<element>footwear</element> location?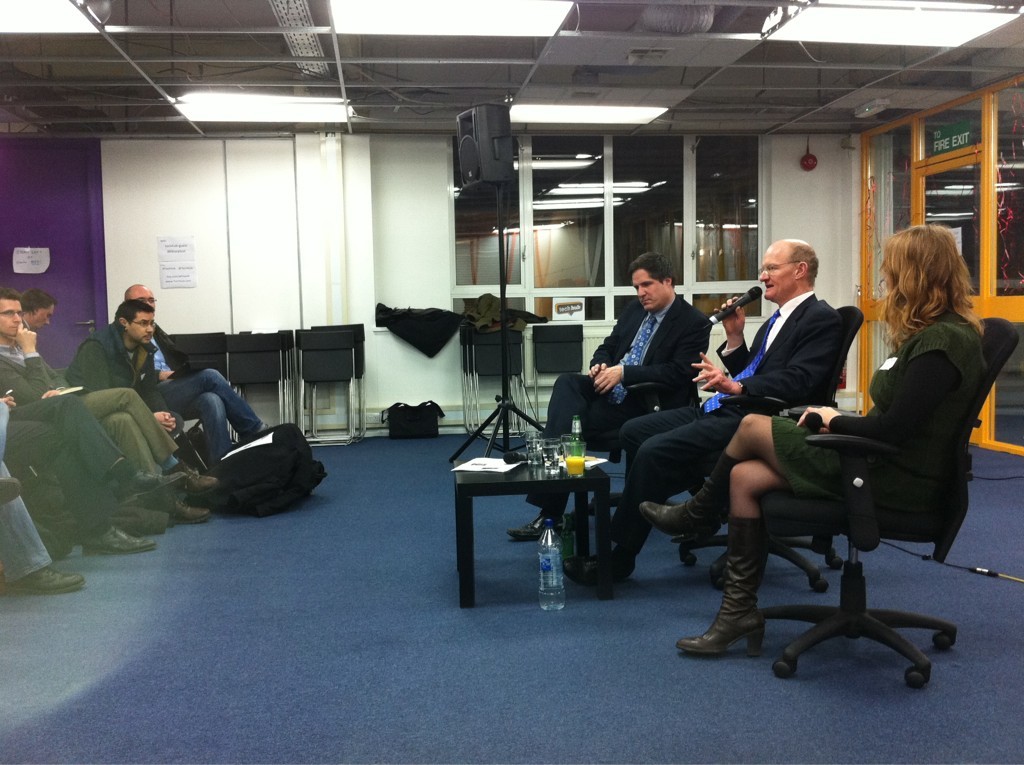
bbox=[507, 517, 558, 540]
